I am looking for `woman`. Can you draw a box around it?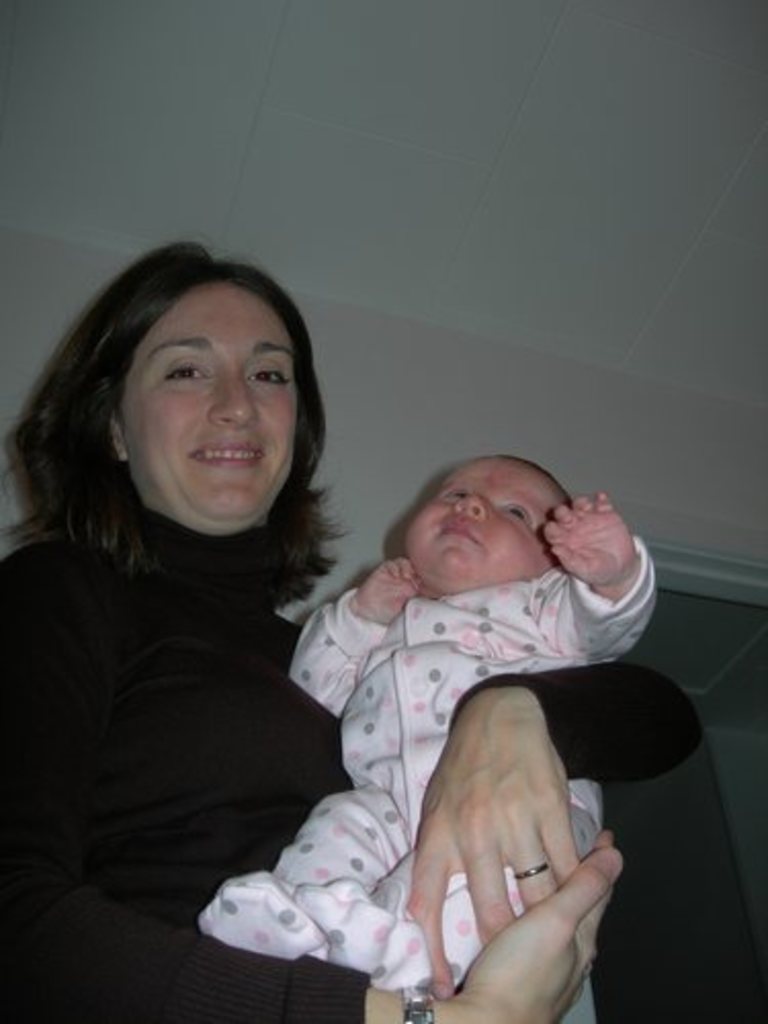
Sure, the bounding box is <bbox>0, 223, 711, 1022</bbox>.
